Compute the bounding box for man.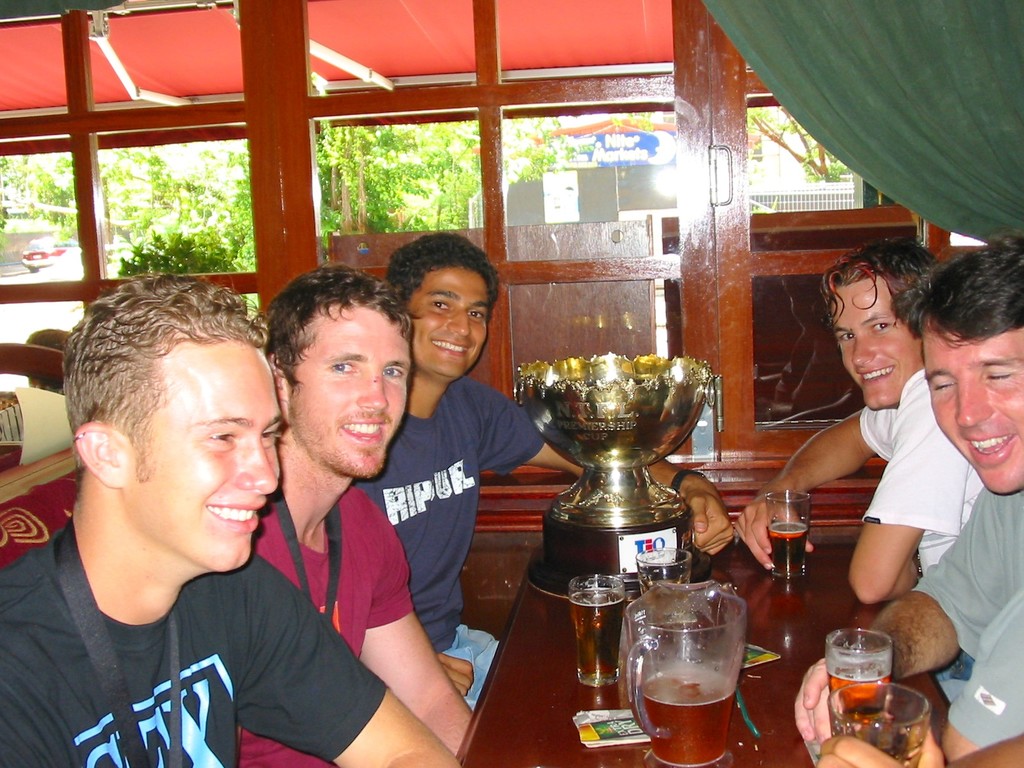
bbox=(0, 282, 466, 767).
